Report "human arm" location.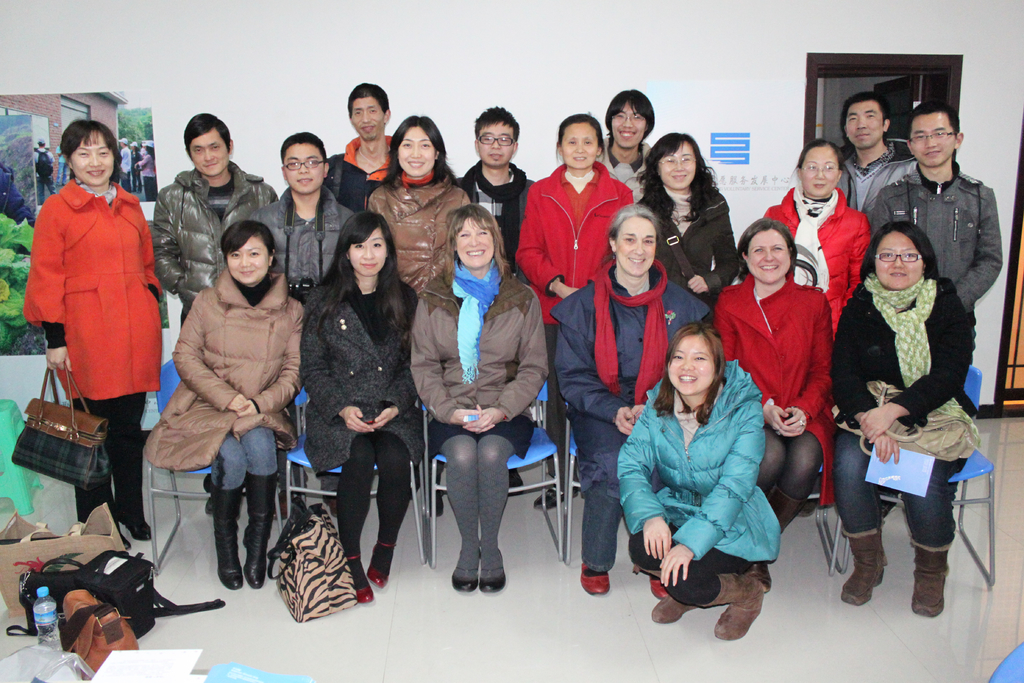
Report: [x1=836, y1=289, x2=902, y2=469].
